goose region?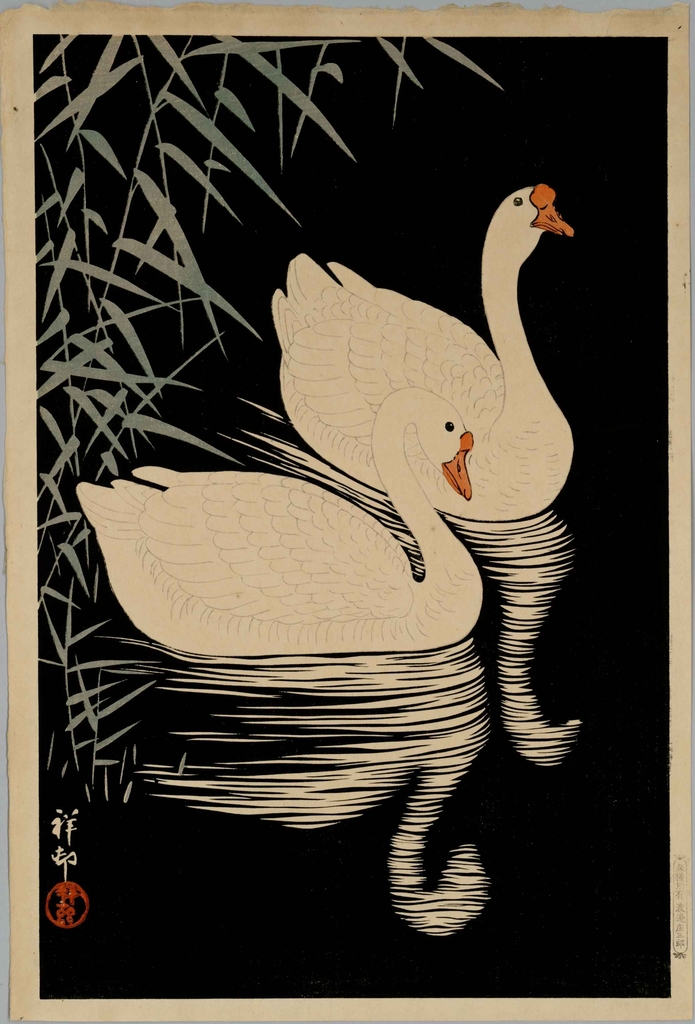
{"left": 274, "top": 183, "right": 577, "bottom": 522}
